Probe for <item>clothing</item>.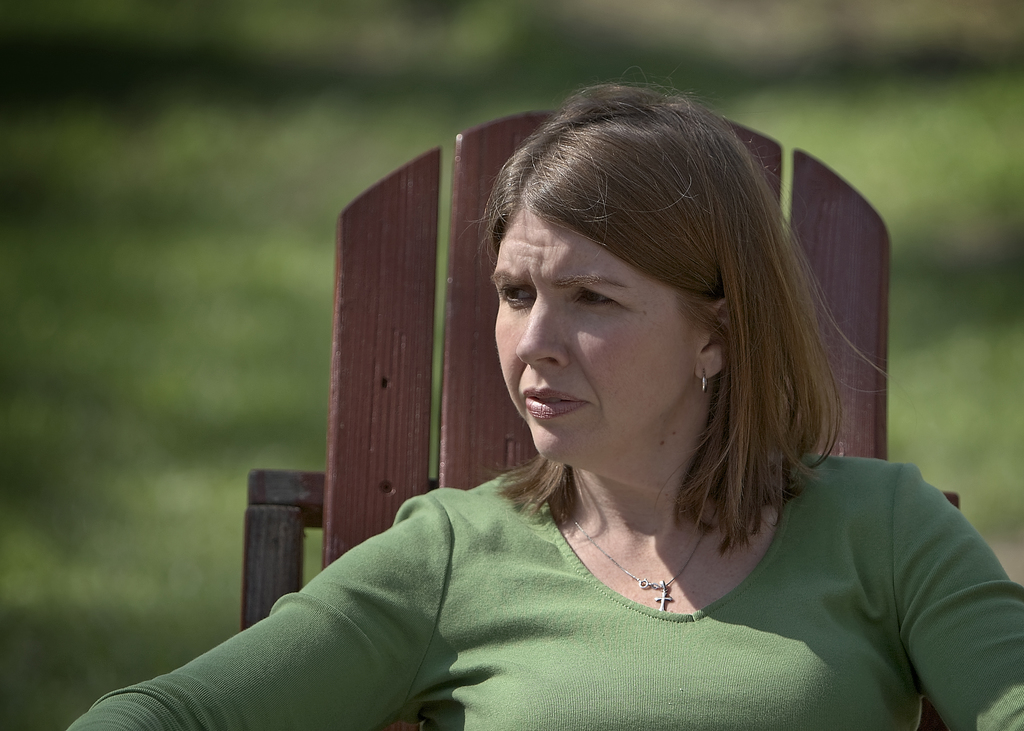
Probe result: bbox=(87, 439, 1023, 724).
